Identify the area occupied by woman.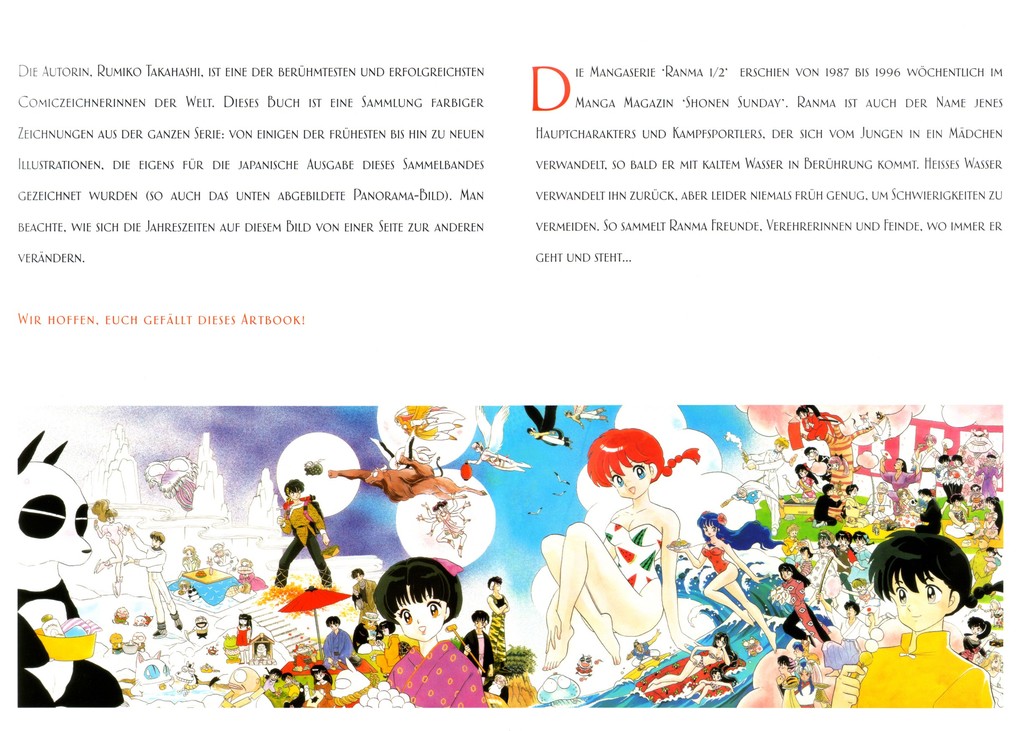
Area: detection(92, 501, 131, 590).
